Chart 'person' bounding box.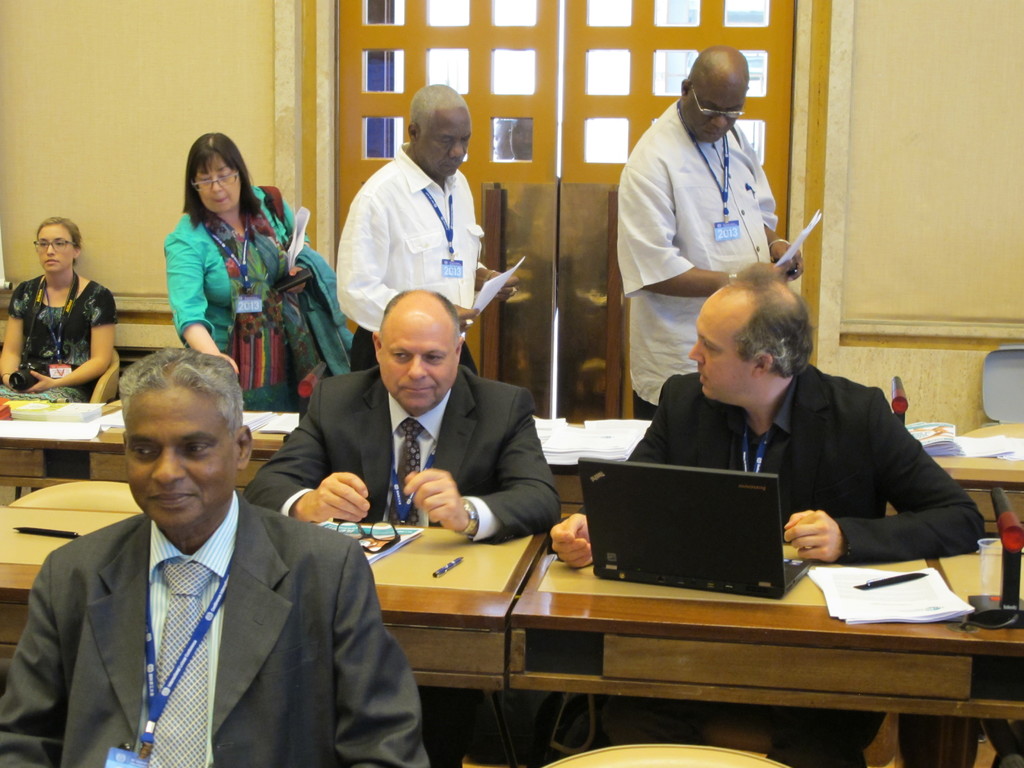
Charted: [x1=161, y1=116, x2=337, y2=396].
